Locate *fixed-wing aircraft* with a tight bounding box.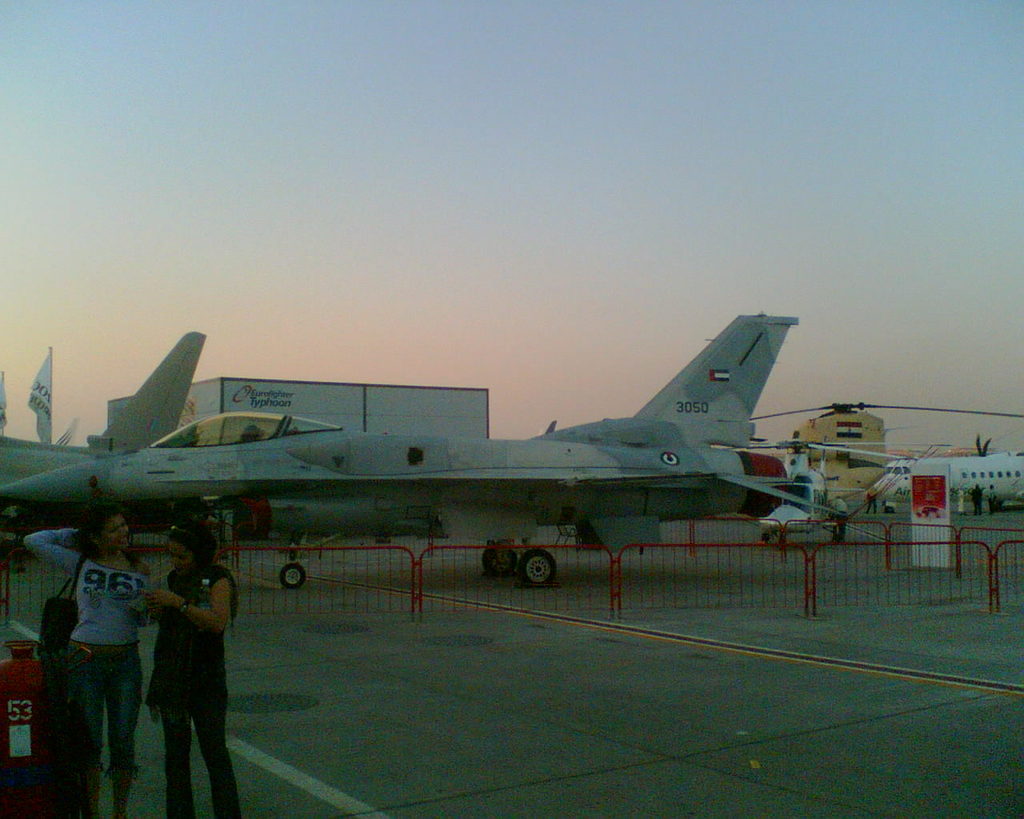
left=0, top=329, right=210, bottom=475.
